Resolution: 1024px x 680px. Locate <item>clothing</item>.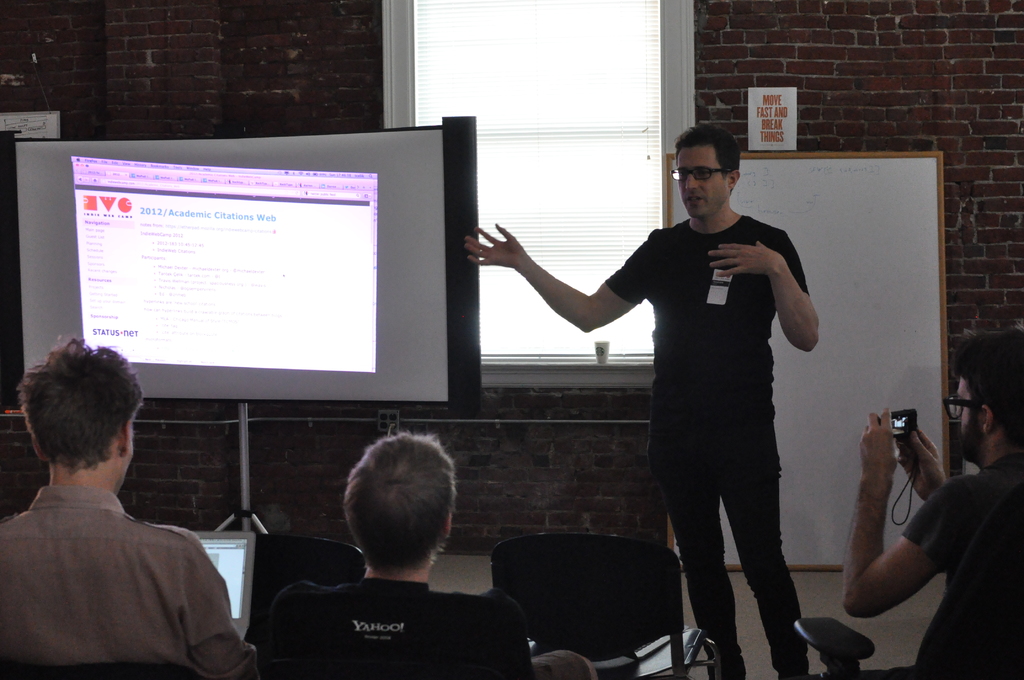
box(899, 452, 1023, 679).
